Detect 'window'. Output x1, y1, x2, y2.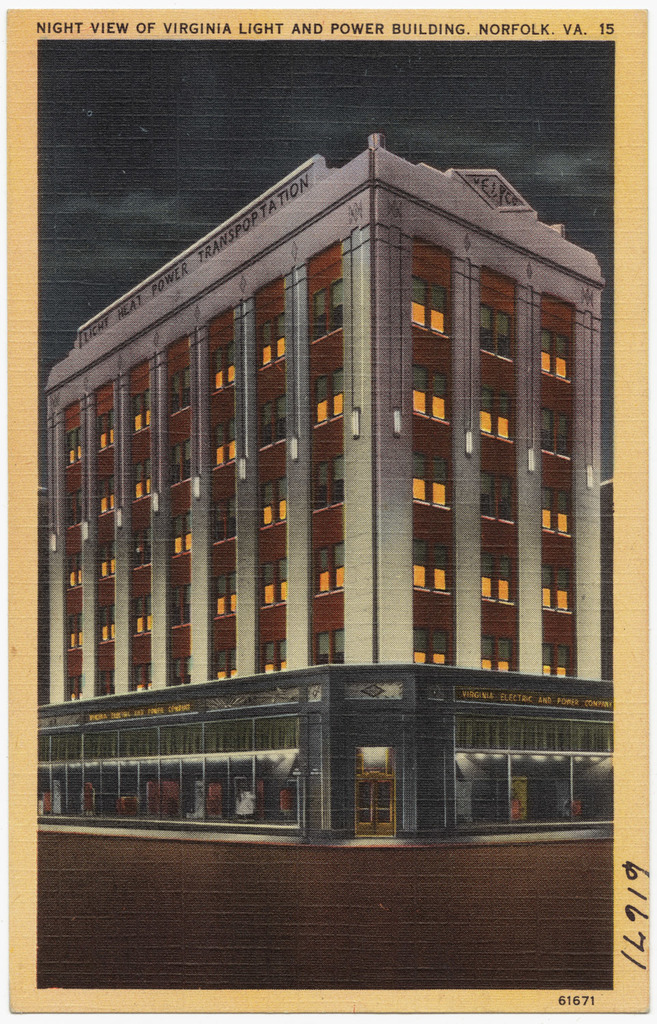
257, 313, 286, 367.
